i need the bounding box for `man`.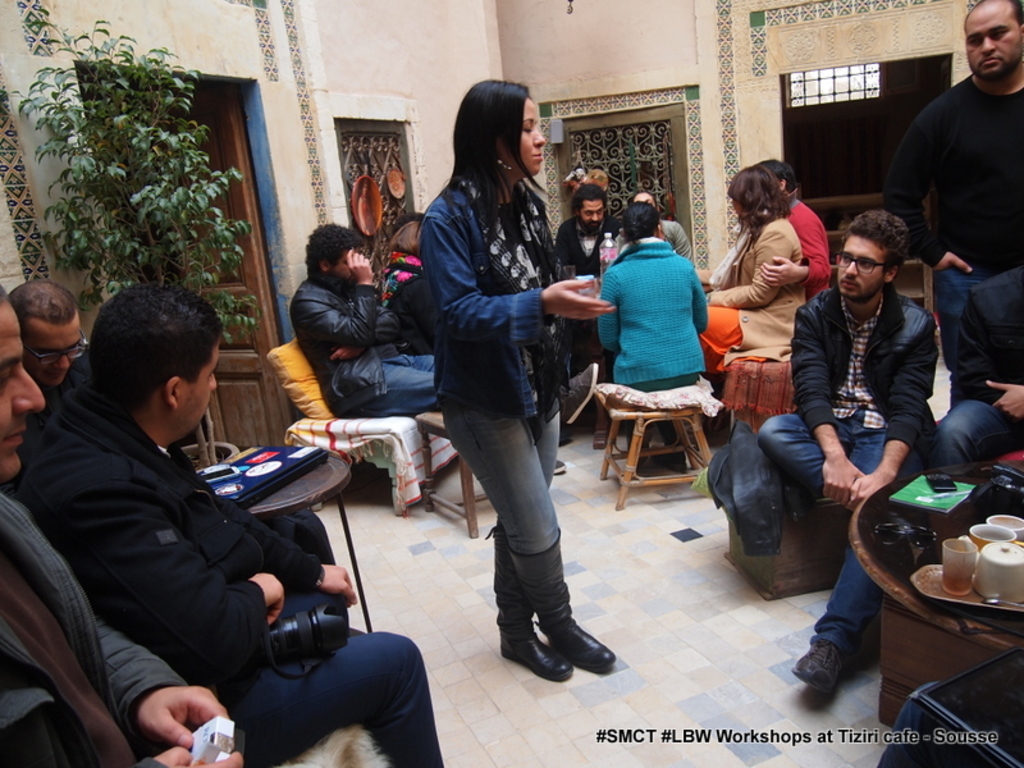
Here it is: [left=609, top=195, right=690, bottom=270].
